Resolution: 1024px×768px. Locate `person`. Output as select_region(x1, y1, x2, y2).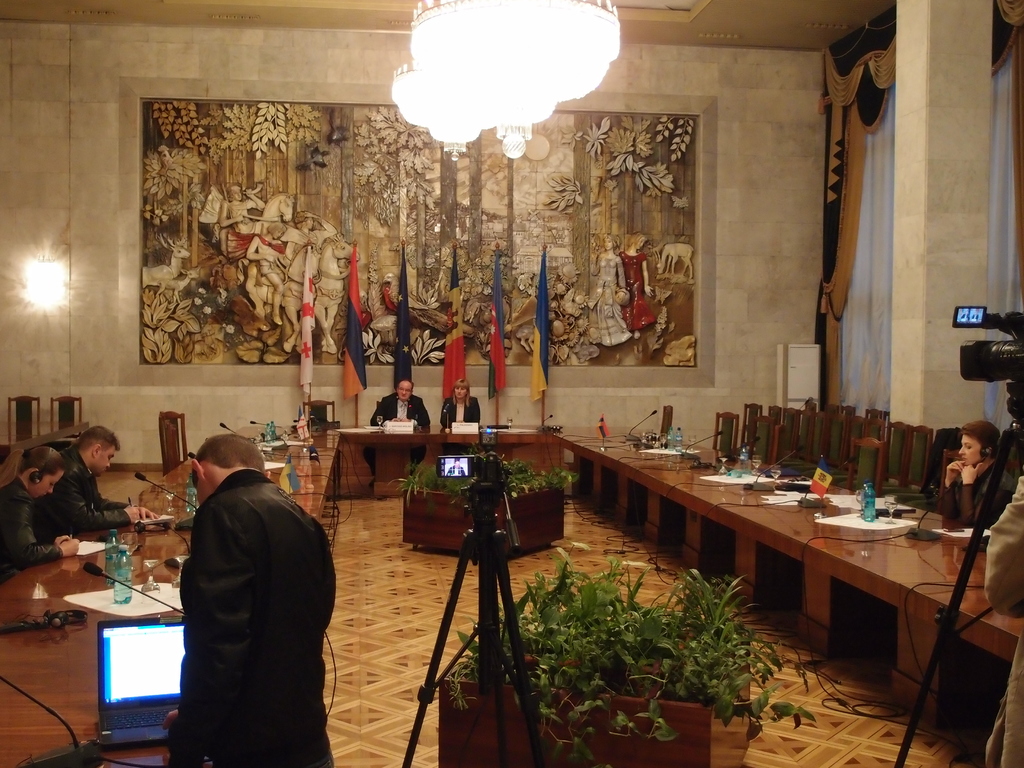
select_region(362, 380, 428, 486).
